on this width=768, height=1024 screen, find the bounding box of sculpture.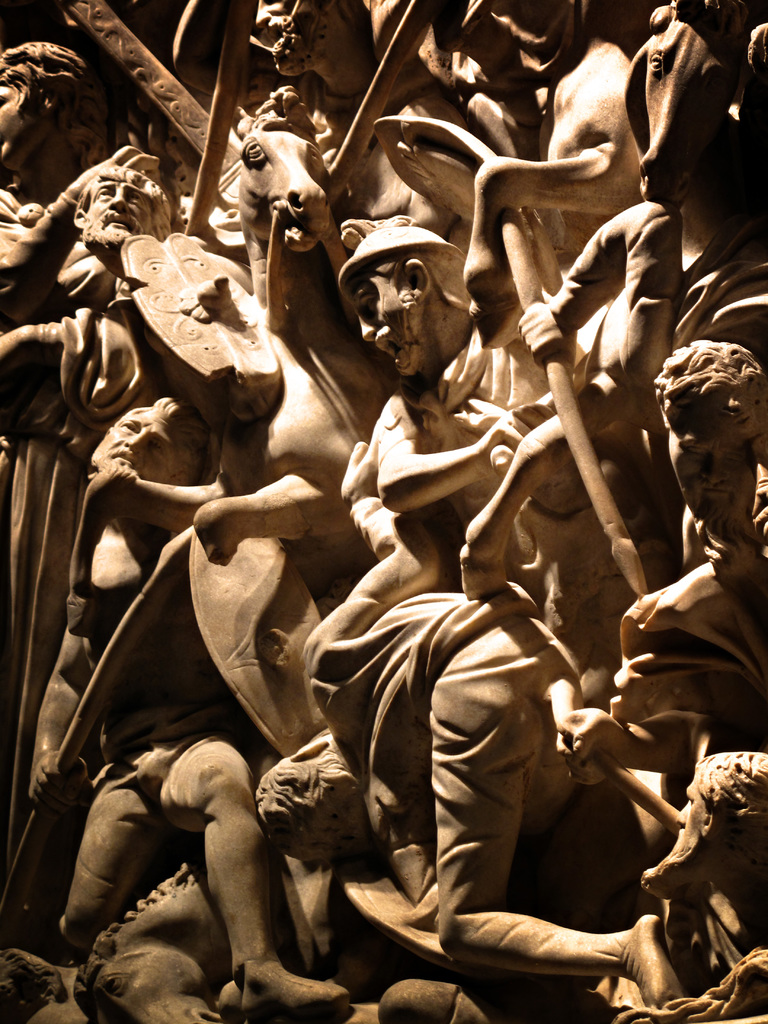
Bounding box: [0, 28, 132, 426].
